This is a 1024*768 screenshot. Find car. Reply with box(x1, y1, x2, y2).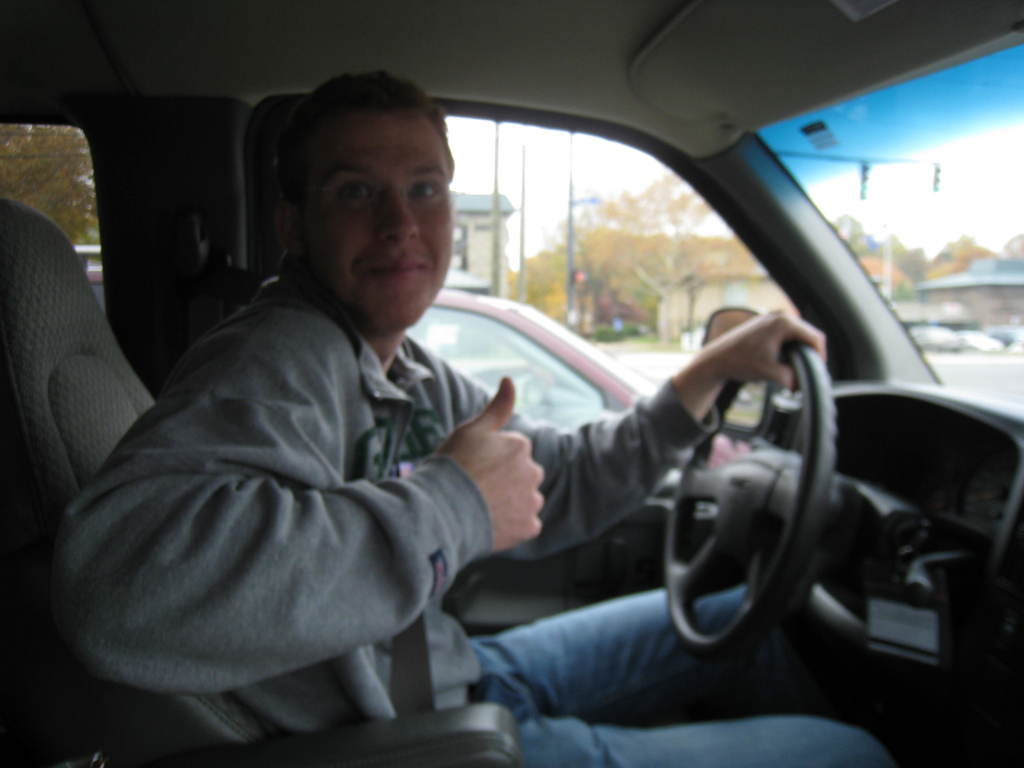
box(0, 0, 1023, 767).
